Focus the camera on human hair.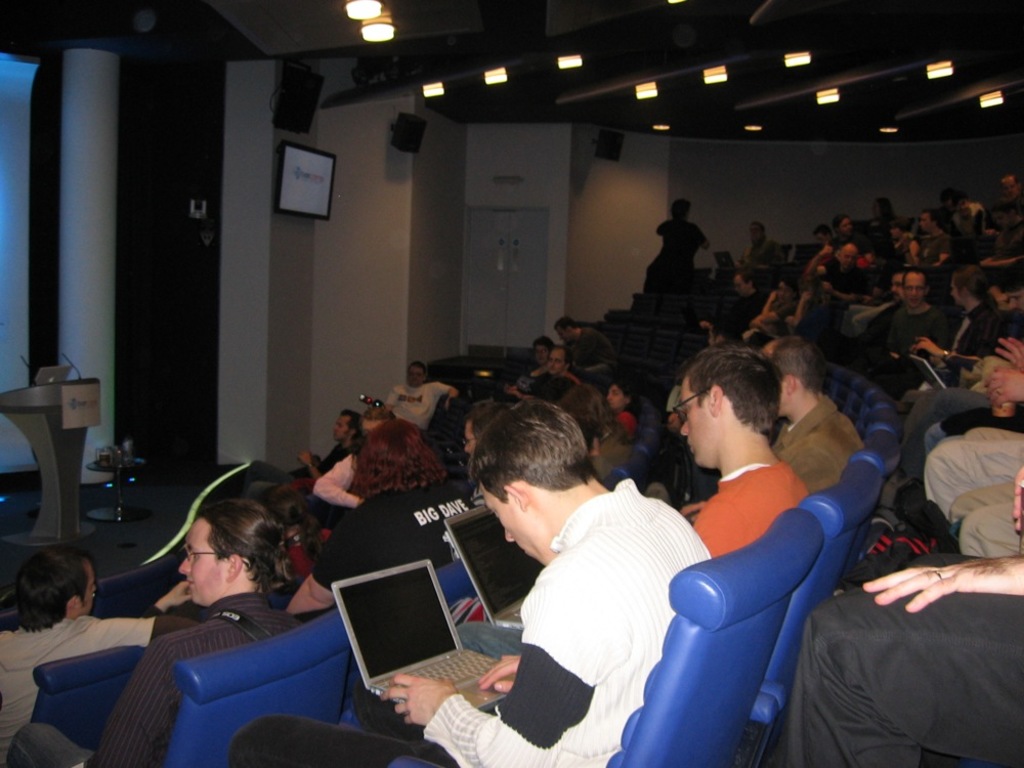
Focus region: <box>738,270,762,292</box>.
